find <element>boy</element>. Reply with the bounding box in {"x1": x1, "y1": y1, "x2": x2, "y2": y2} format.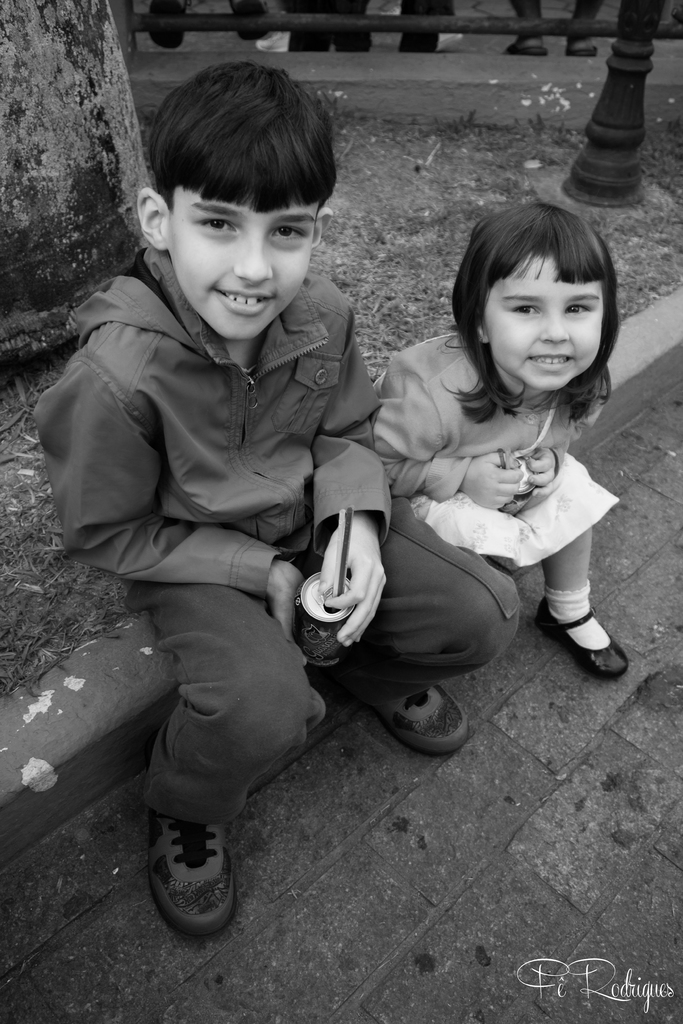
{"x1": 42, "y1": 75, "x2": 423, "y2": 897}.
